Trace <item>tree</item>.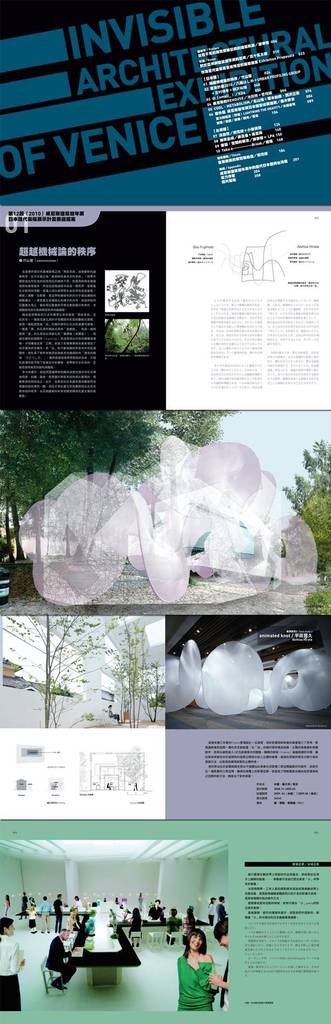
Traced to locate(0, 611, 163, 728).
